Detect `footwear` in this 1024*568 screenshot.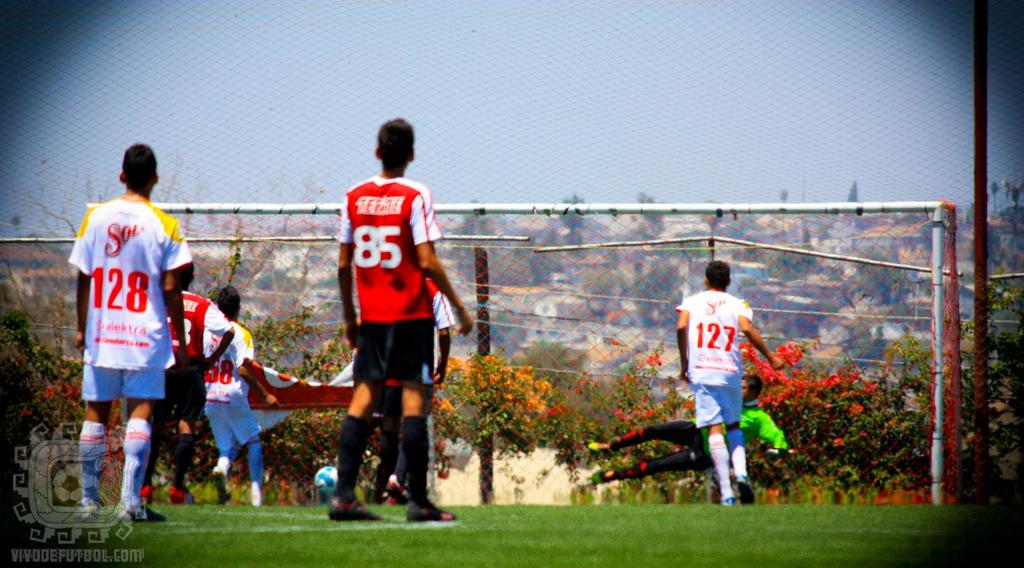
Detection: (left=212, top=472, right=228, bottom=508).
